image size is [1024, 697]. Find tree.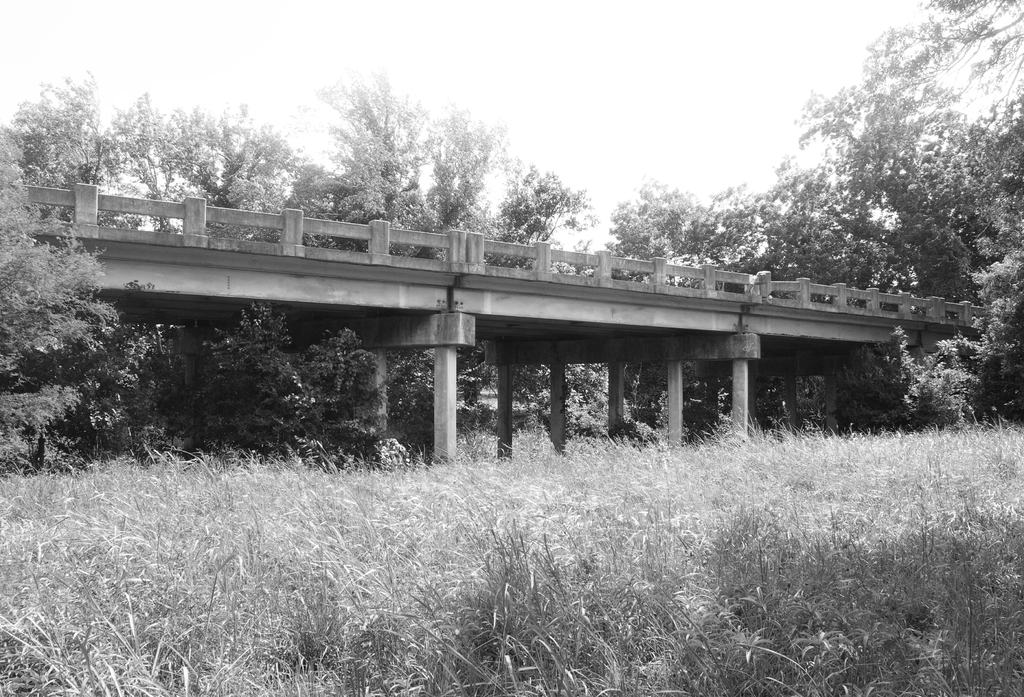
(725,0,1023,431).
